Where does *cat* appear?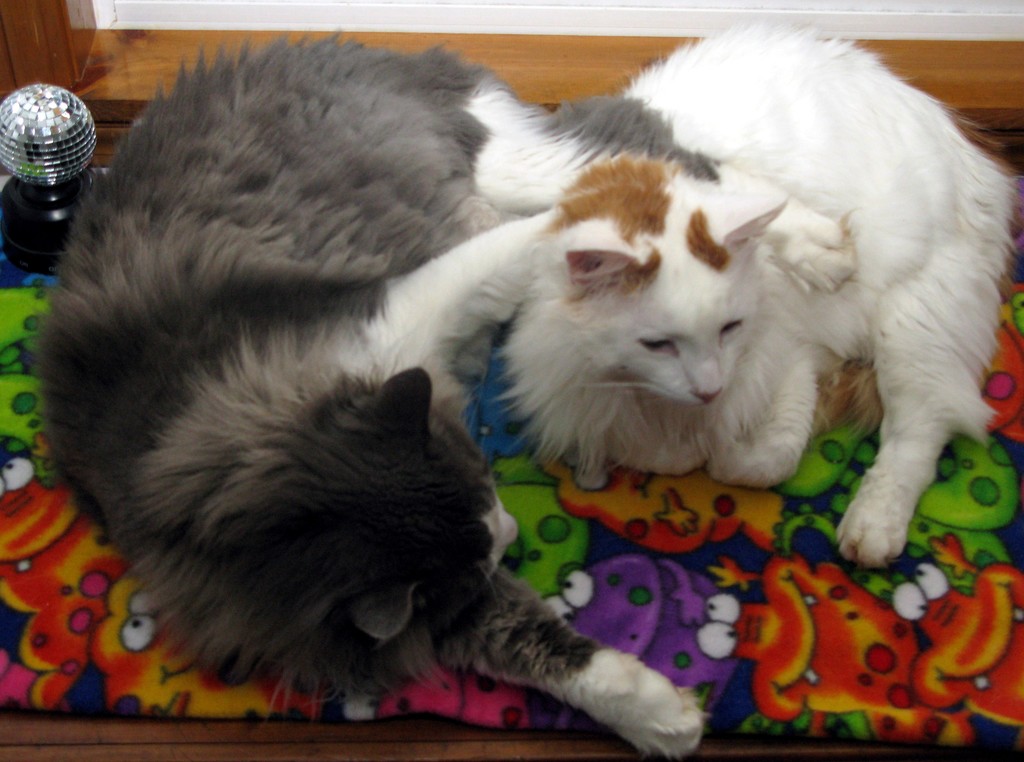
Appears at select_region(29, 24, 861, 761).
